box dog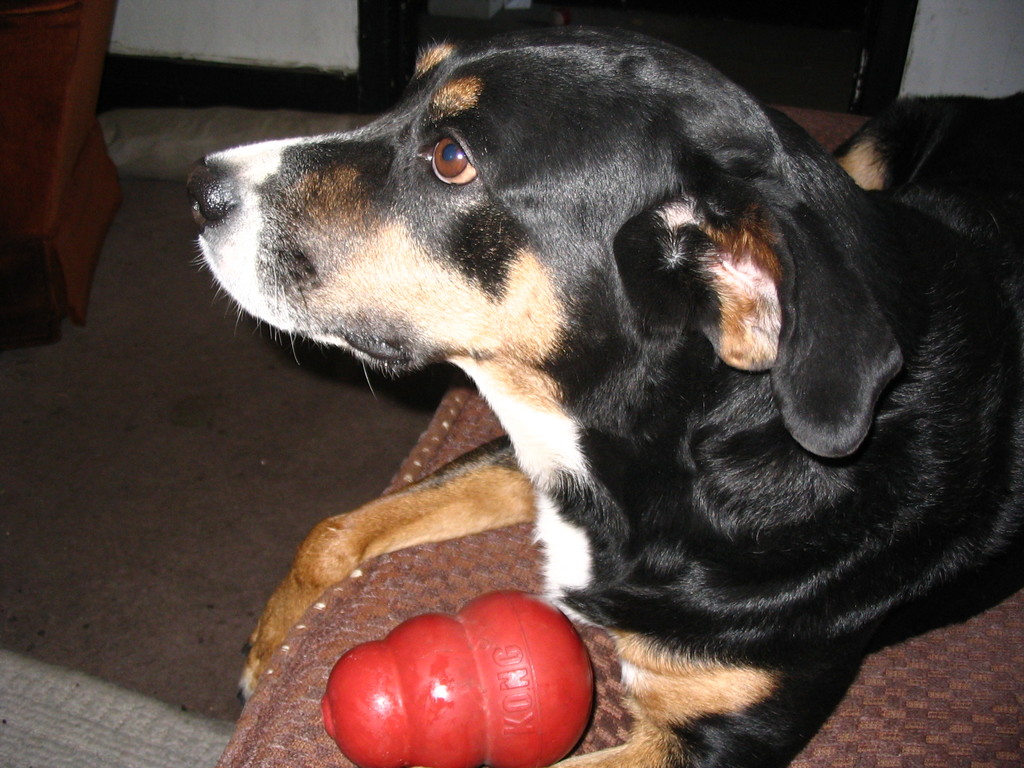
[x1=189, y1=29, x2=1023, y2=767]
